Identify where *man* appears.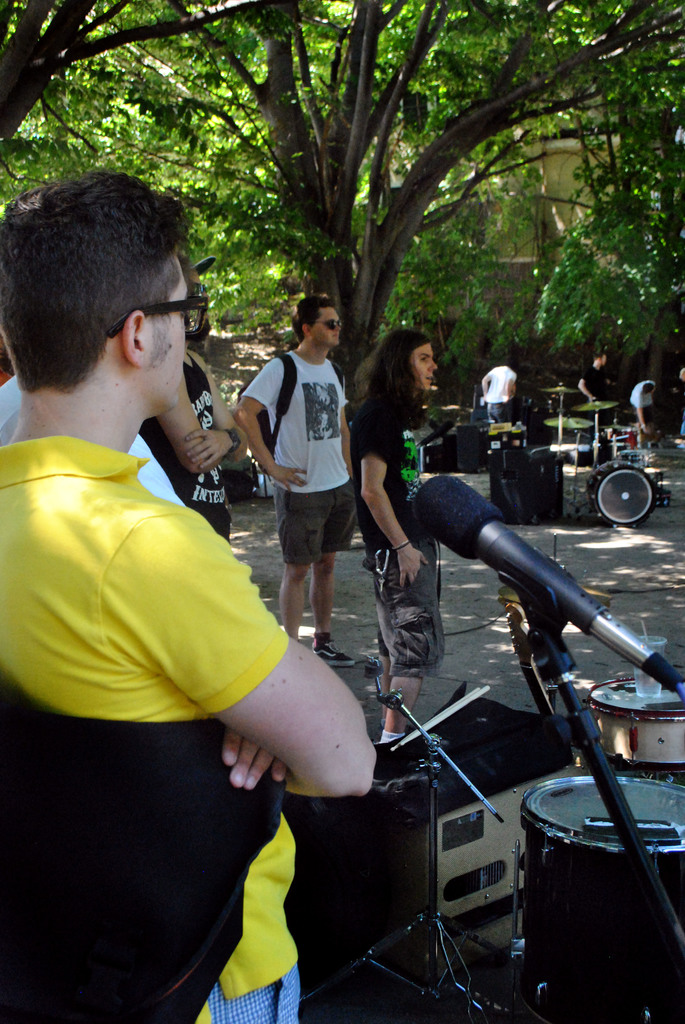
Appears at box(138, 340, 248, 538).
